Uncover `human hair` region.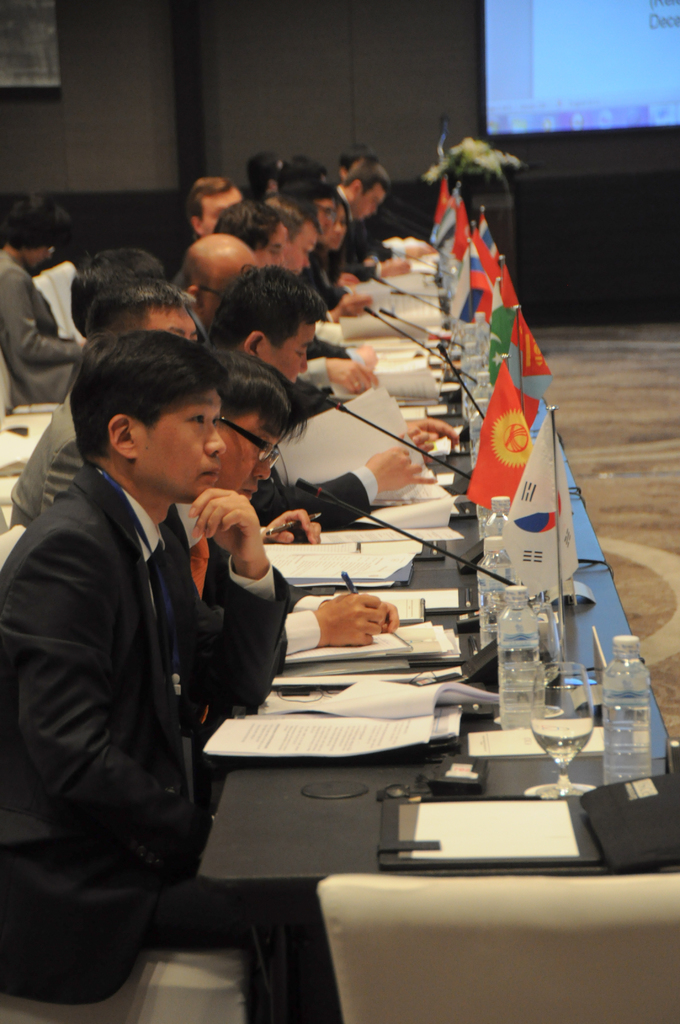
Uncovered: (x1=211, y1=198, x2=287, y2=253).
